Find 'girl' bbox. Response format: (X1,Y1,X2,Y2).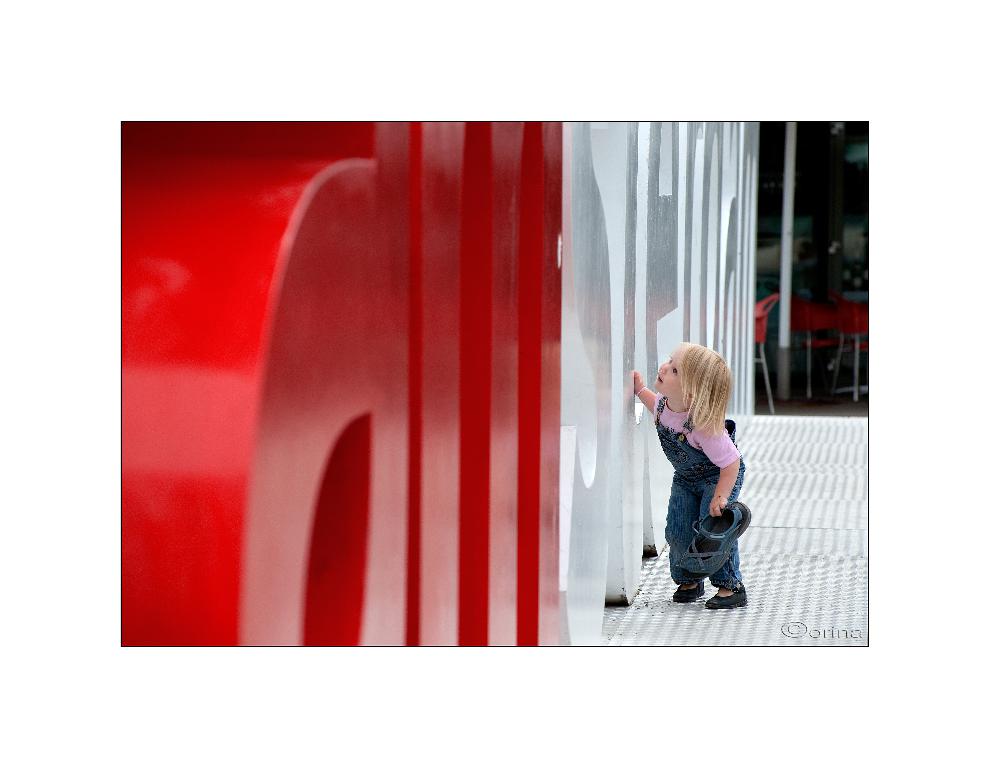
(624,334,751,608).
